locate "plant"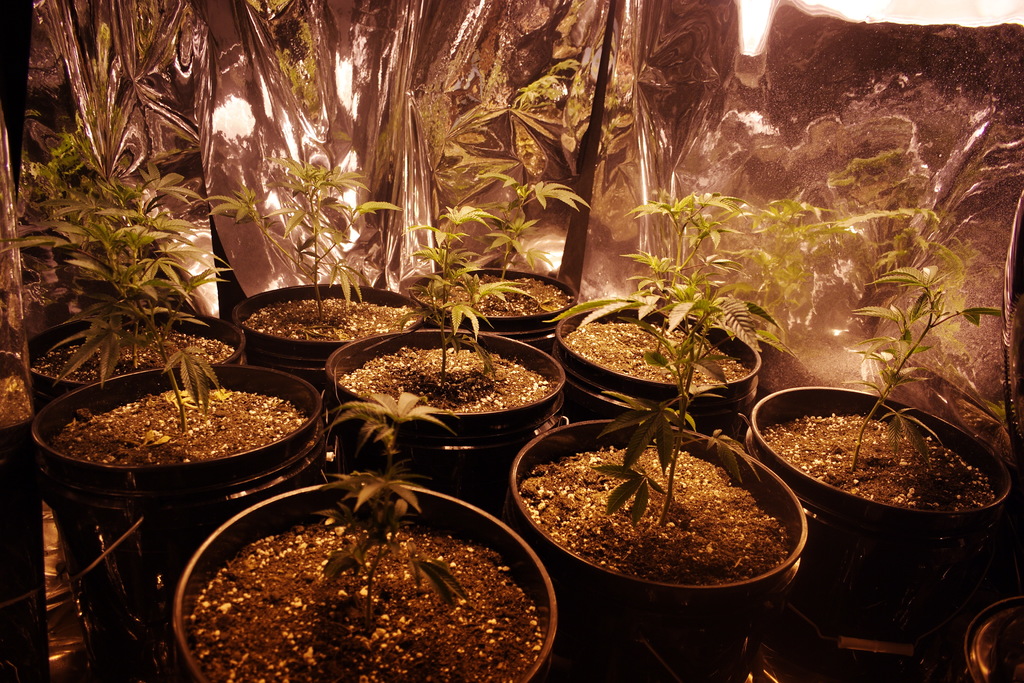
bbox(227, 142, 404, 315)
